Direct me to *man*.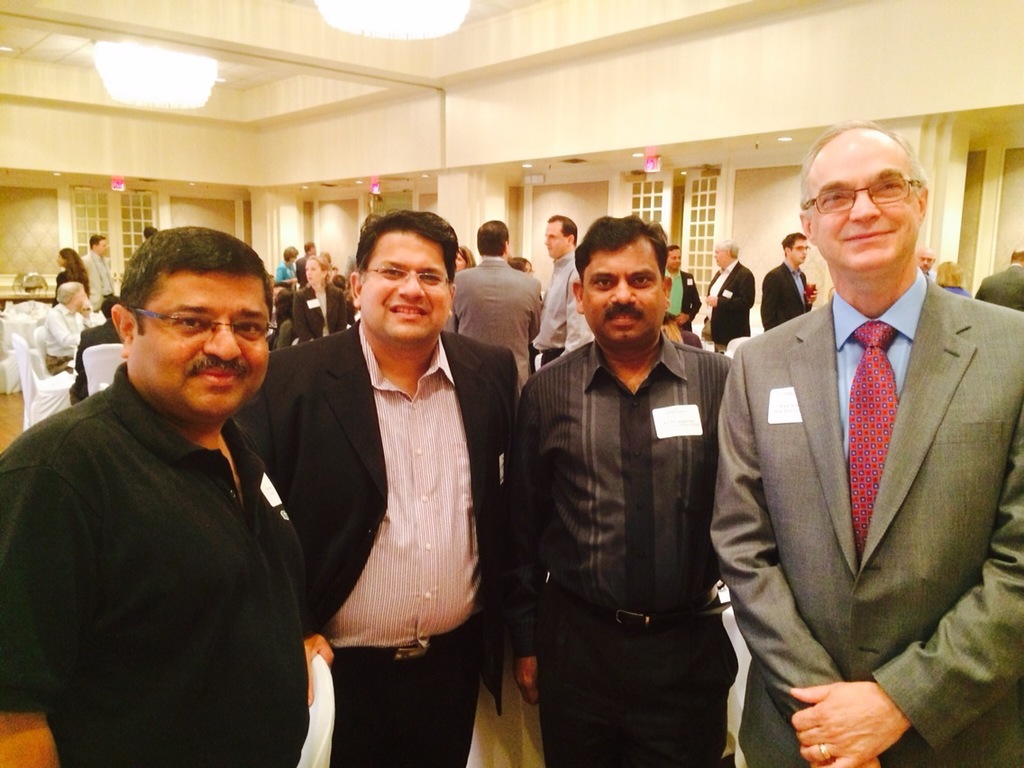
Direction: x1=438, y1=218, x2=542, y2=422.
